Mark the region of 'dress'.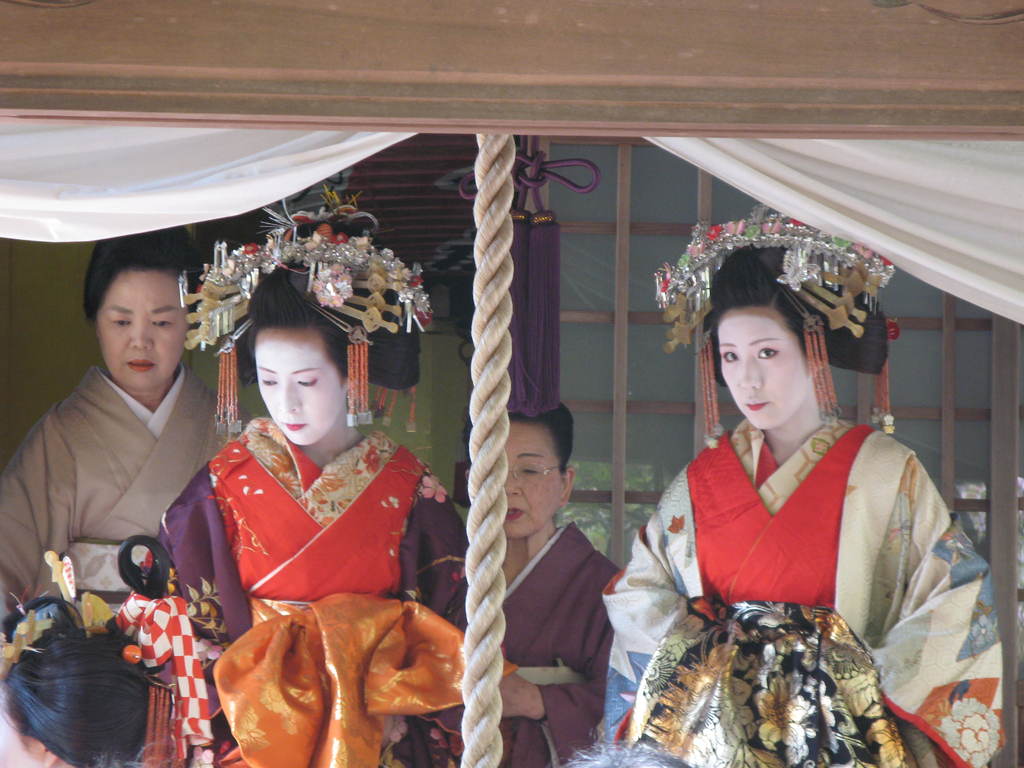
Region: <region>0, 365, 250, 628</region>.
